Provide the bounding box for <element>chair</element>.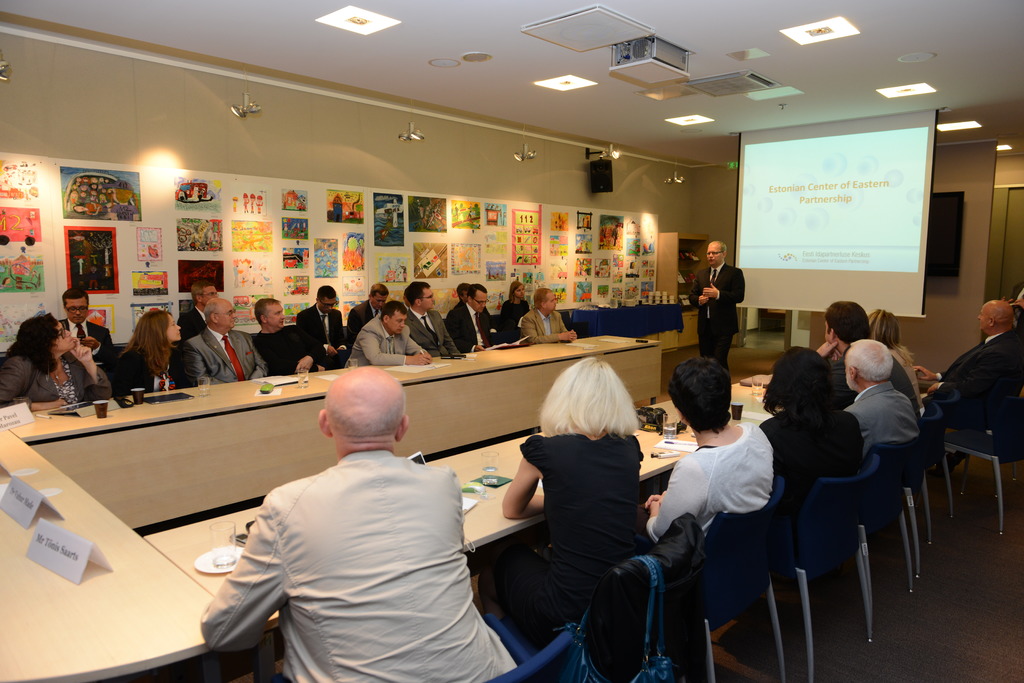
[264, 634, 572, 682].
